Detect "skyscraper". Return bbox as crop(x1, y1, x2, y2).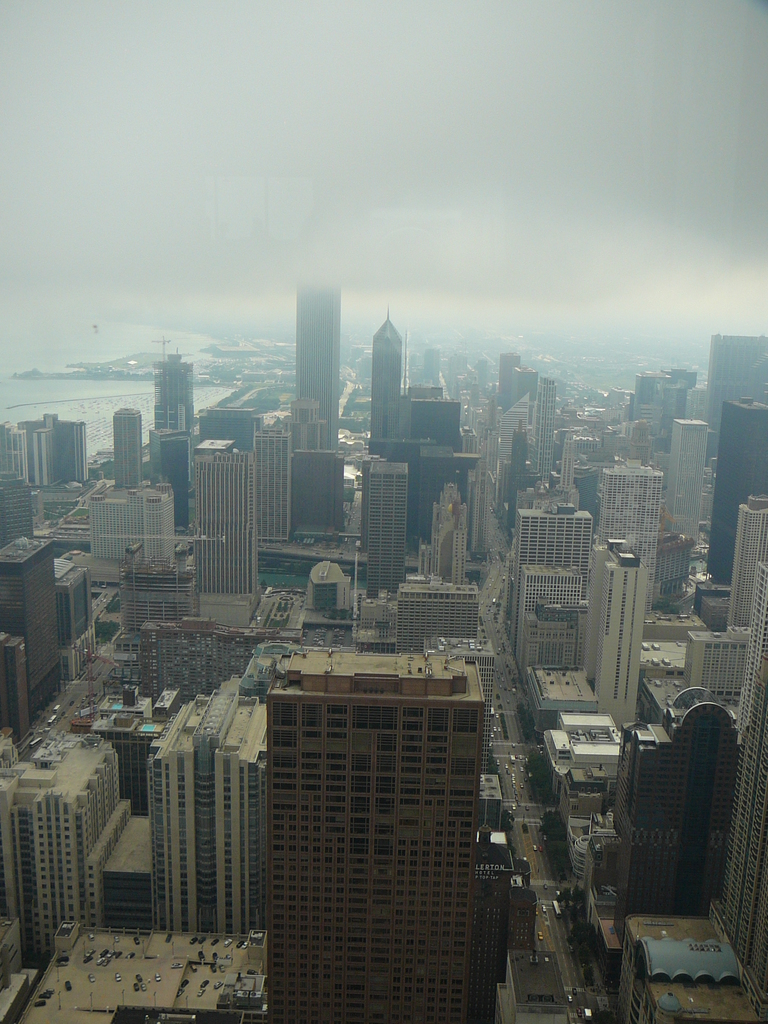
crop(531, 380, 552, 488).
